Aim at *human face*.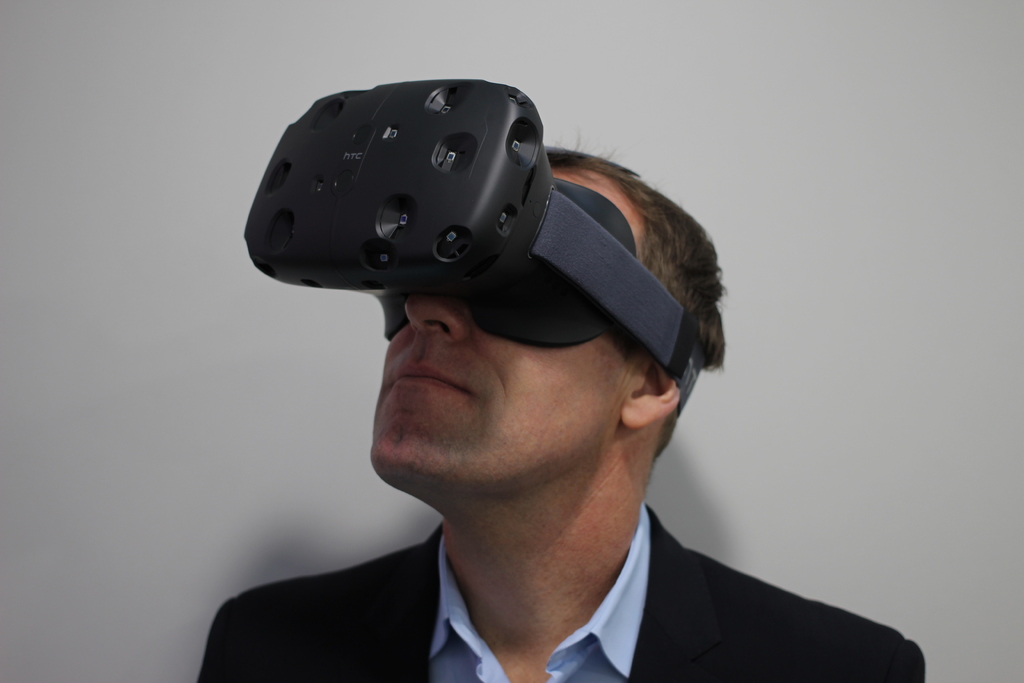
Aimed at select_region(364, 292, 611, 498).
